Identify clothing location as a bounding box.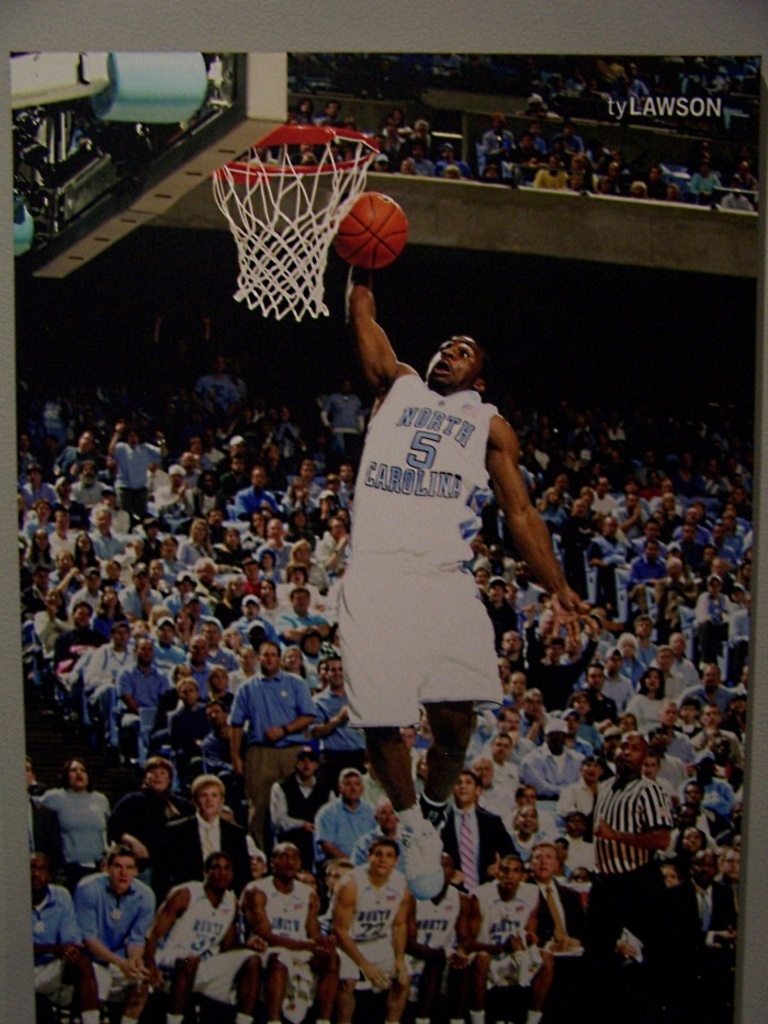
[675, 866, 741, 1023].
